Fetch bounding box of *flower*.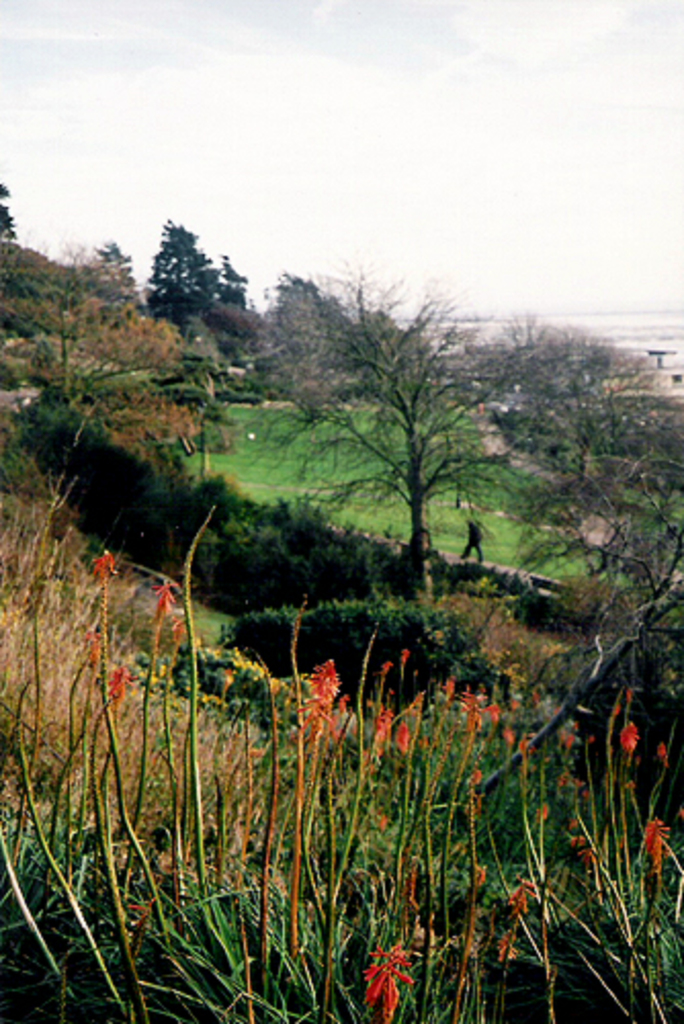
Bbox: bbox=[618, 725, 637, 766].
